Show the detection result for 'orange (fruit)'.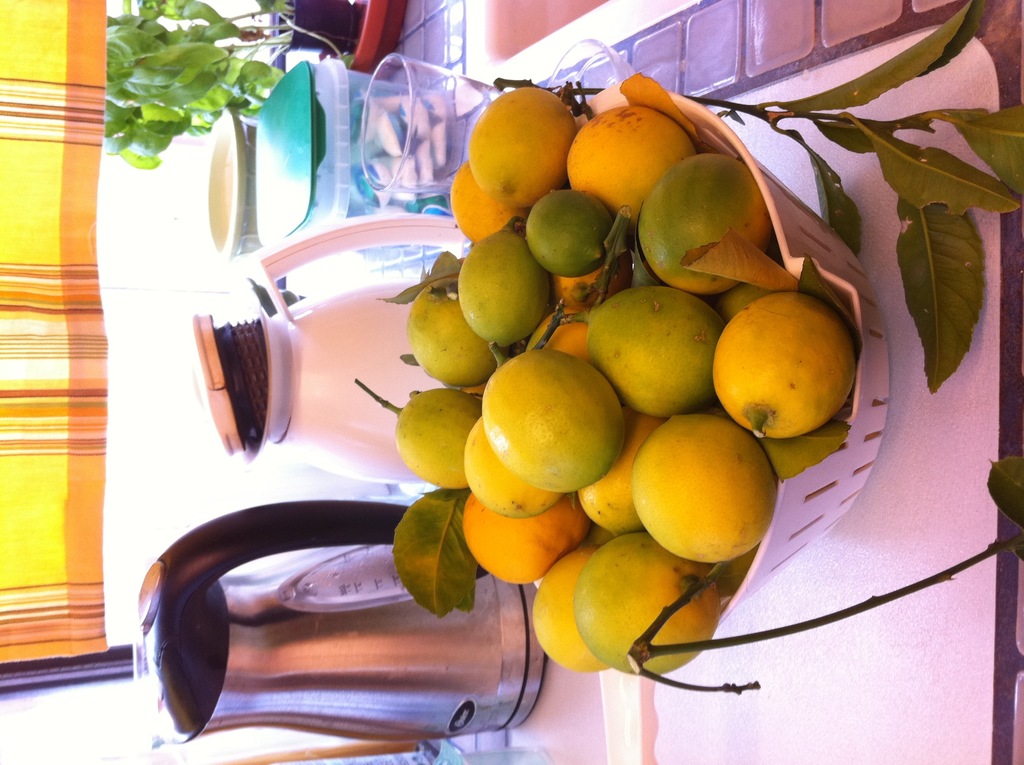
[583,278,715,412].
